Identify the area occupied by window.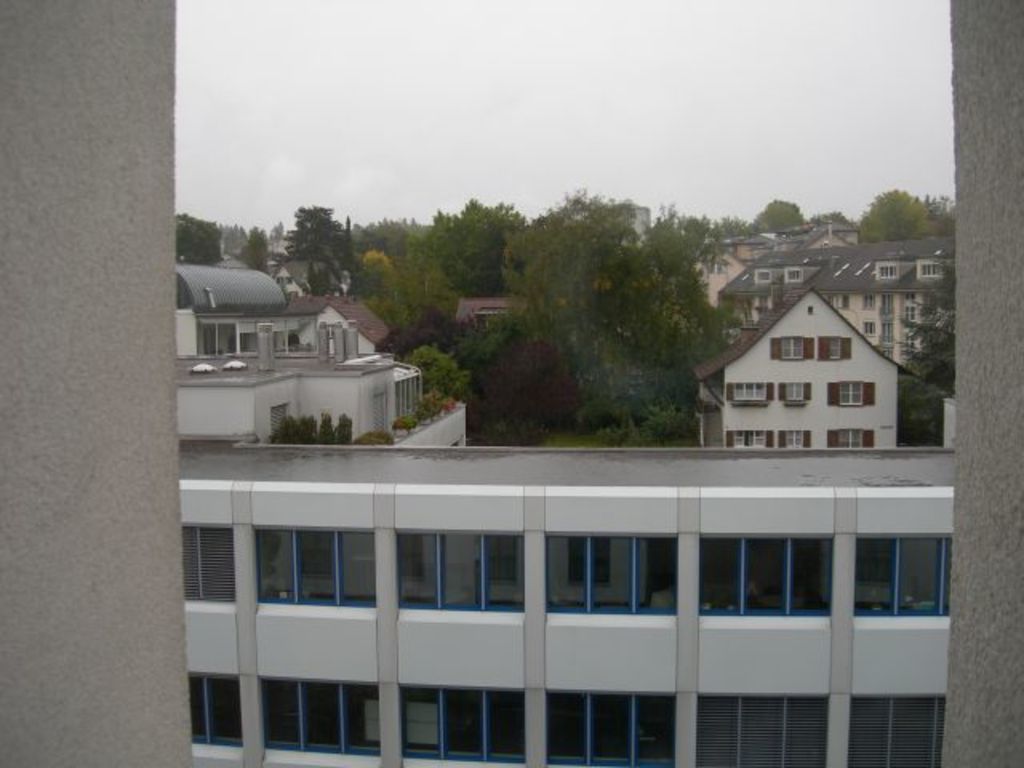
Area: (left=880, top=323, right=890, bottom=341).
